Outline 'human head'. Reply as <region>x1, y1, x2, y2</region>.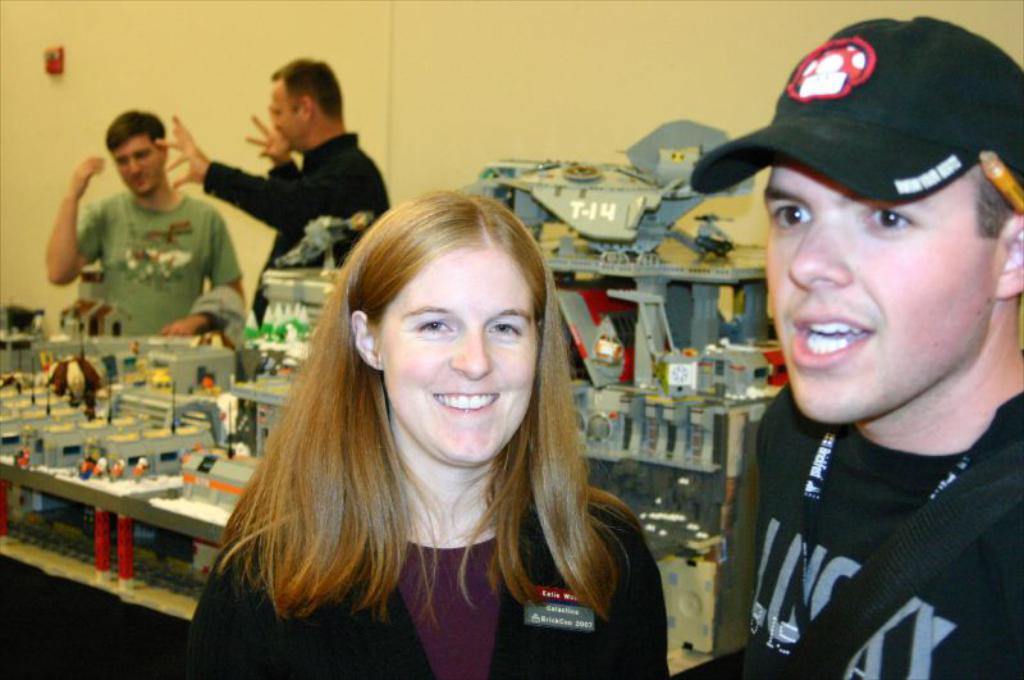
<region>764, 17, 1023, 424</region>.
